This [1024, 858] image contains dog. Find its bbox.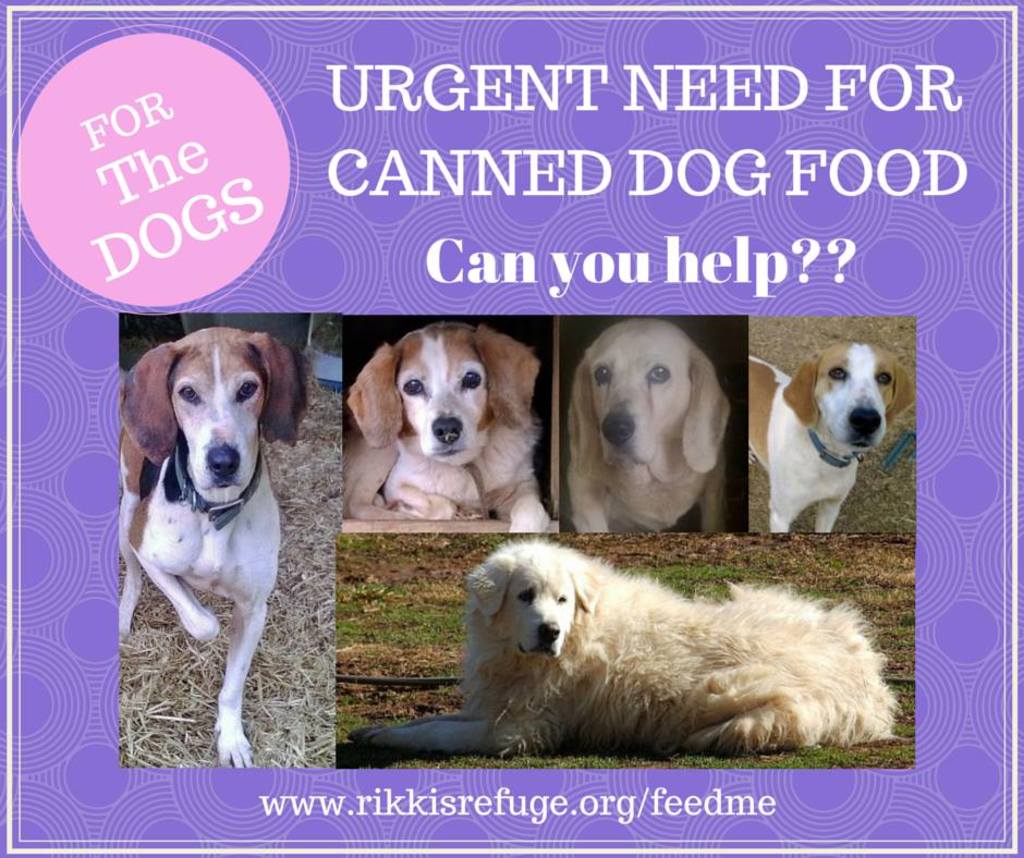
[x1=746, y1=342, x2=915, y2=540].
